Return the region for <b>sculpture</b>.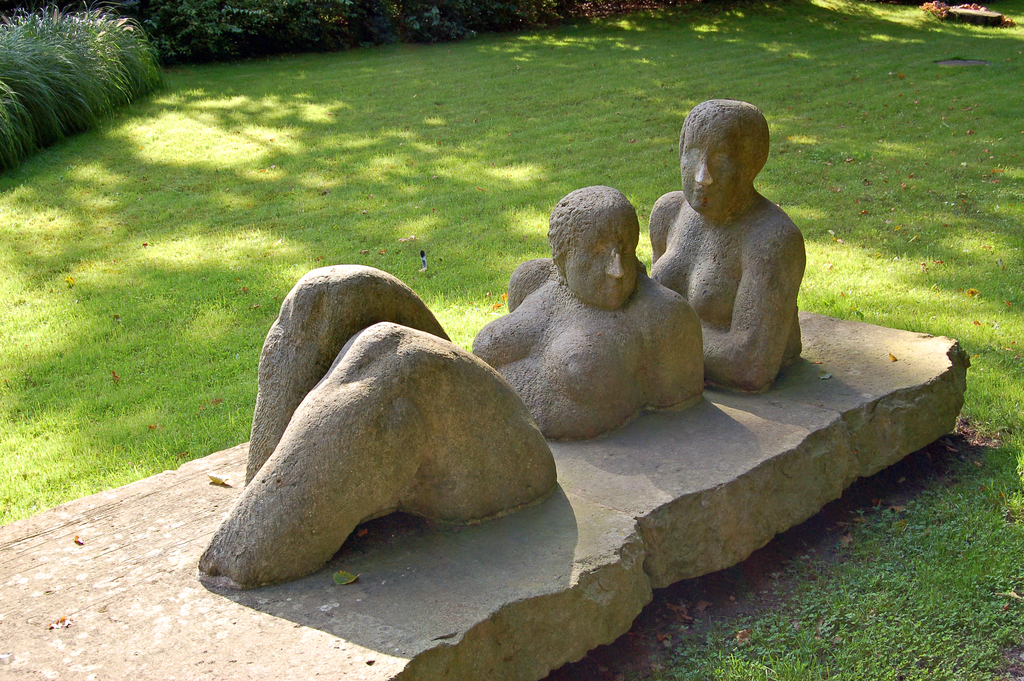
643/101/819/432.
